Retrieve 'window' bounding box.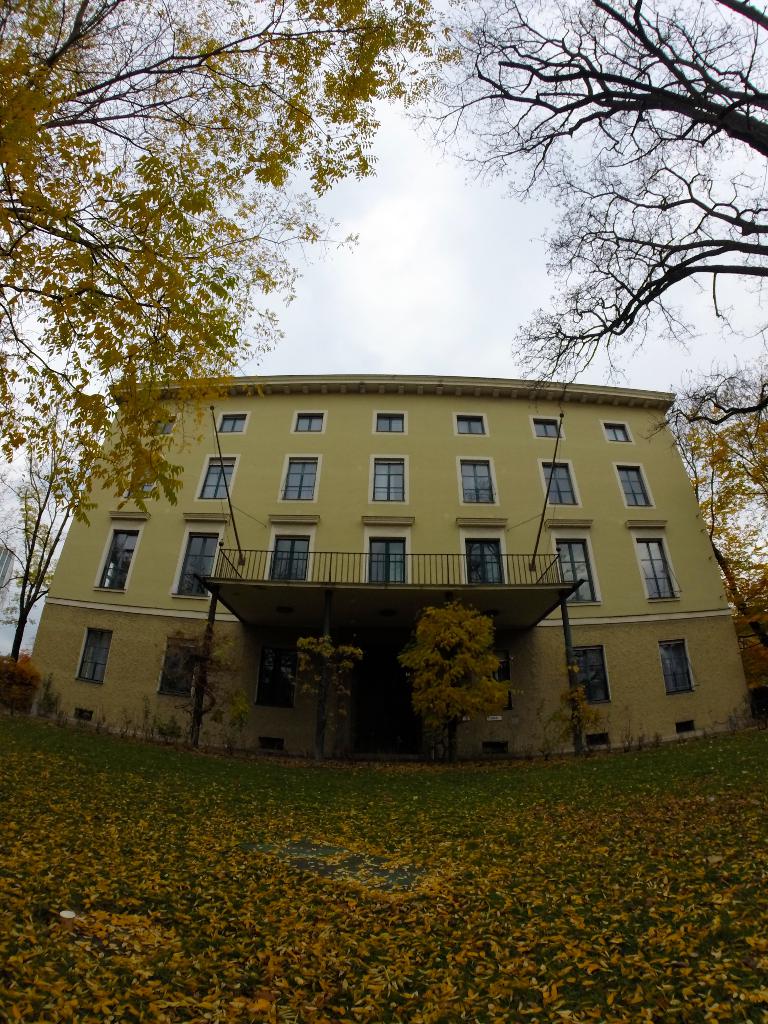
Bounding box: {"x1": 88, "y1": 525, "x2": 145, "y2": 595}.
